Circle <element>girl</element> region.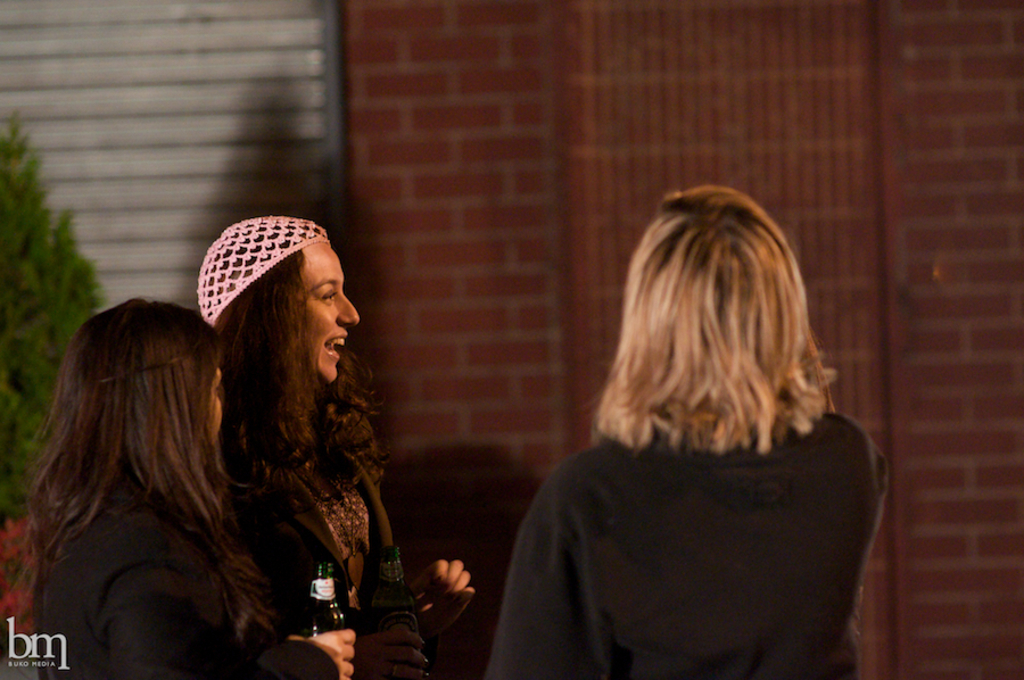
Region: <region>14, 295, 358, 679</region>.
